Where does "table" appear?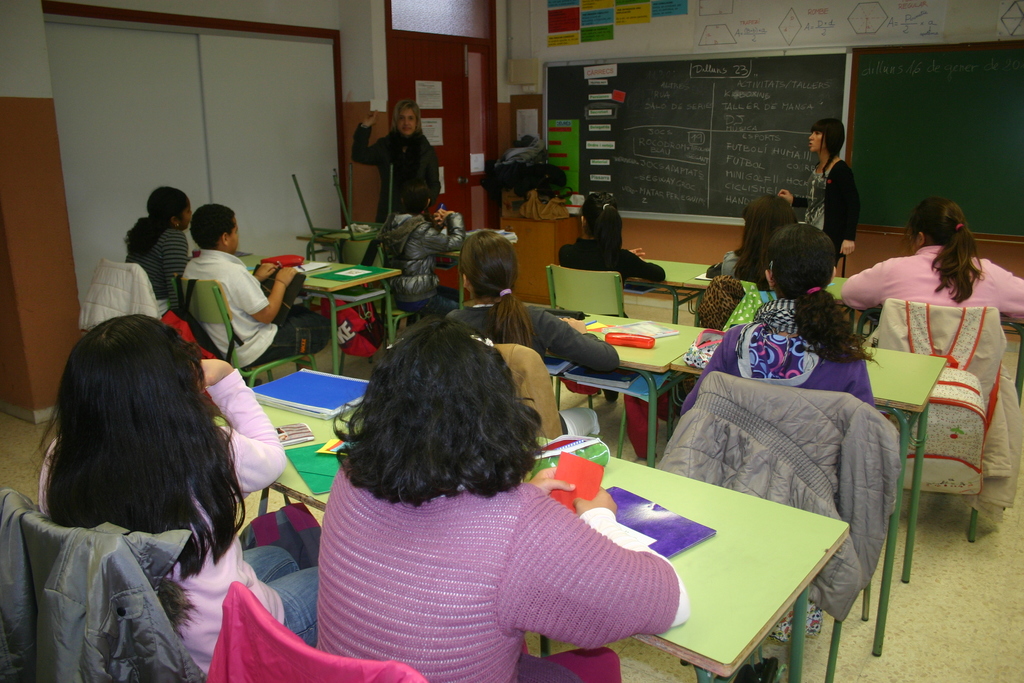
Appears at box=[257, 261, 400, 373].
